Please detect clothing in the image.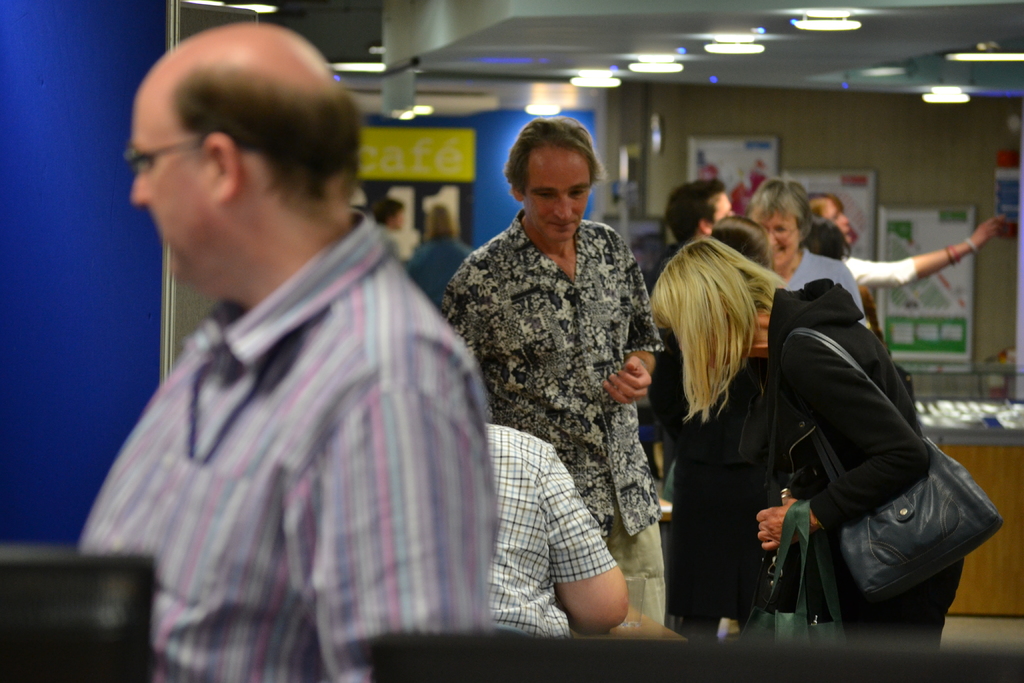
(left=85, top=183, right=487, bottom=675).
